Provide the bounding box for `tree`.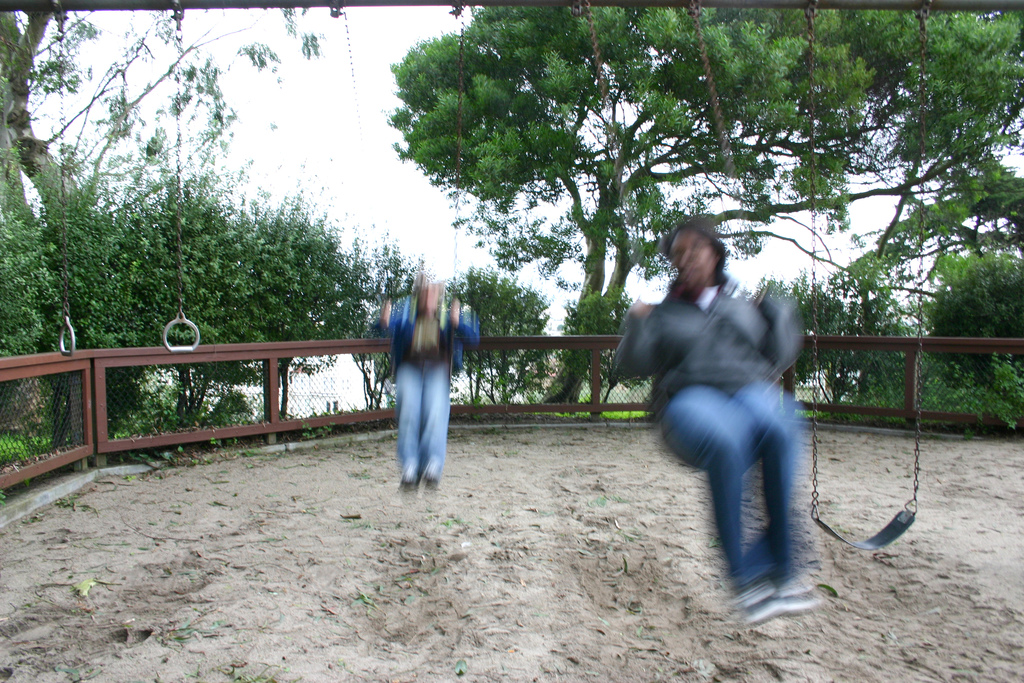
[5,0,240,216].
